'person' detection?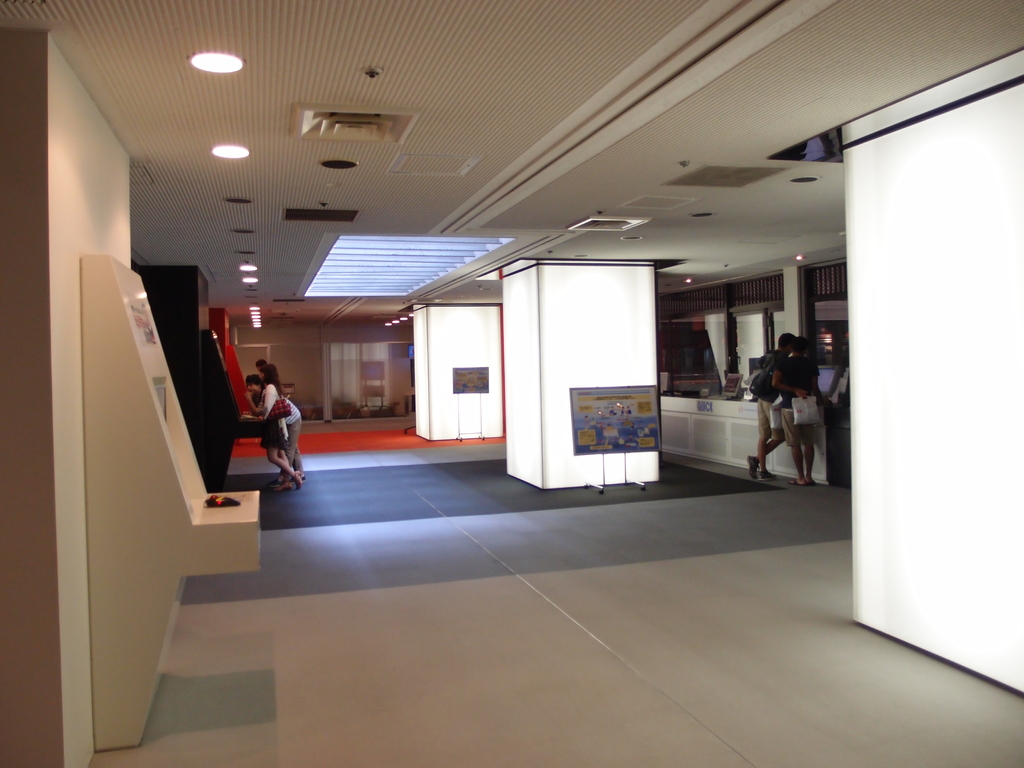
[x1=773, y1=331, x2=826, y2=493]
